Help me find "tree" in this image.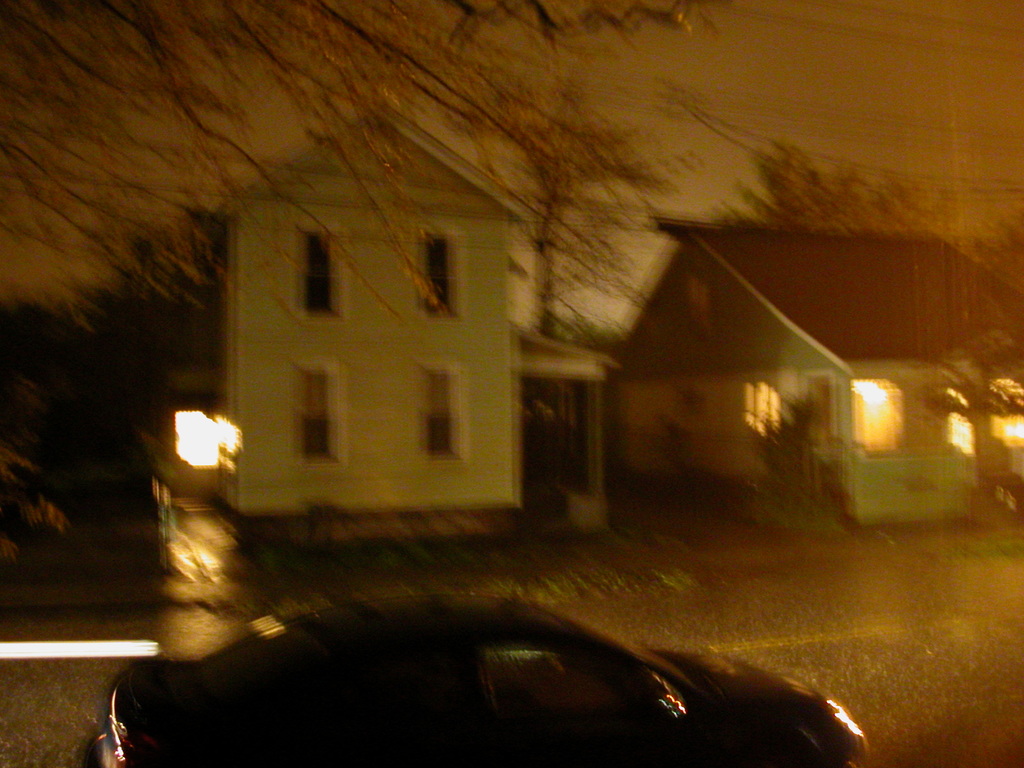
Found it: {"left": 721, "top": 145, "right": 952, "bottom": 232}.
